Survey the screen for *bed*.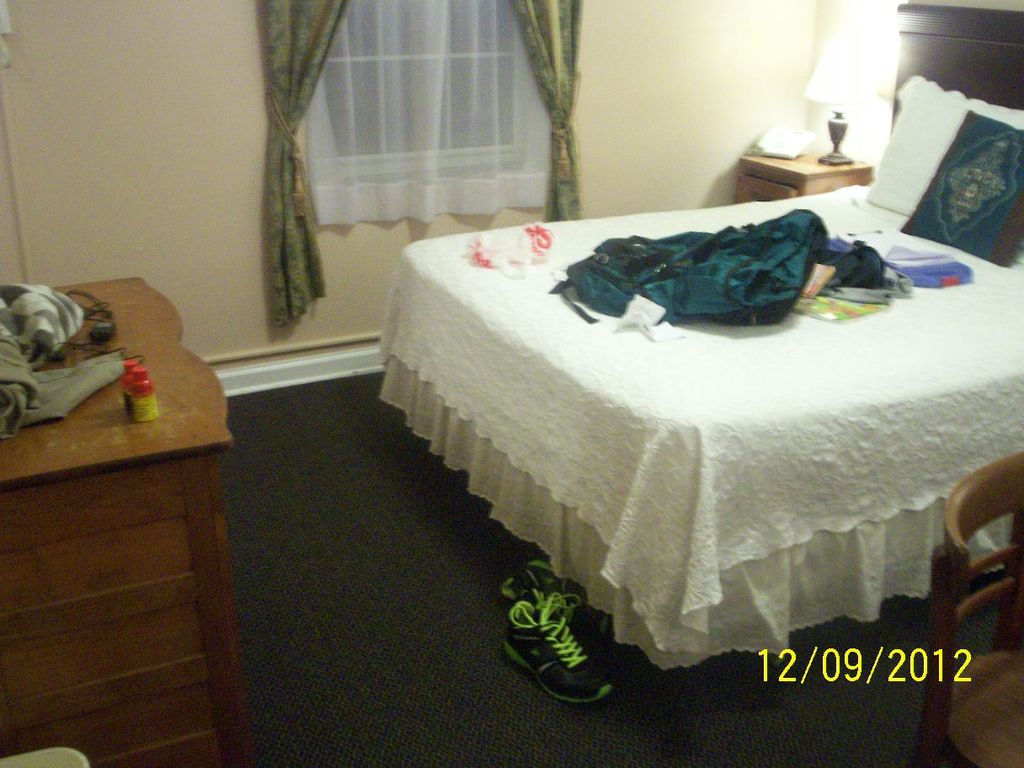
Survey found: 365, 2, 1023, 669.
